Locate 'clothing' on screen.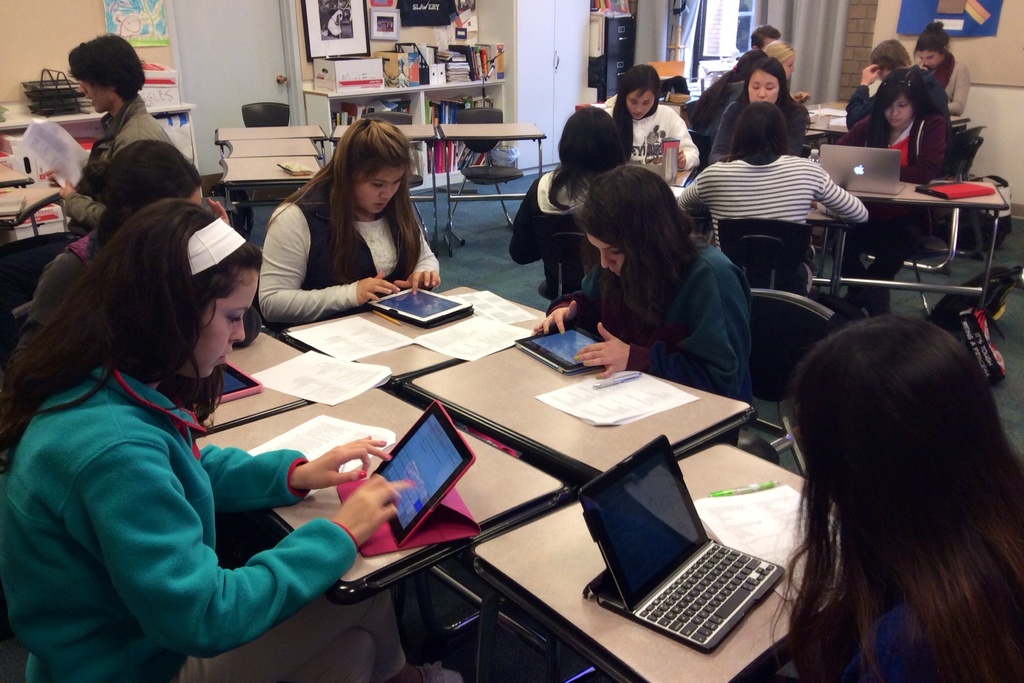
On screen at [605,88,700,193].
